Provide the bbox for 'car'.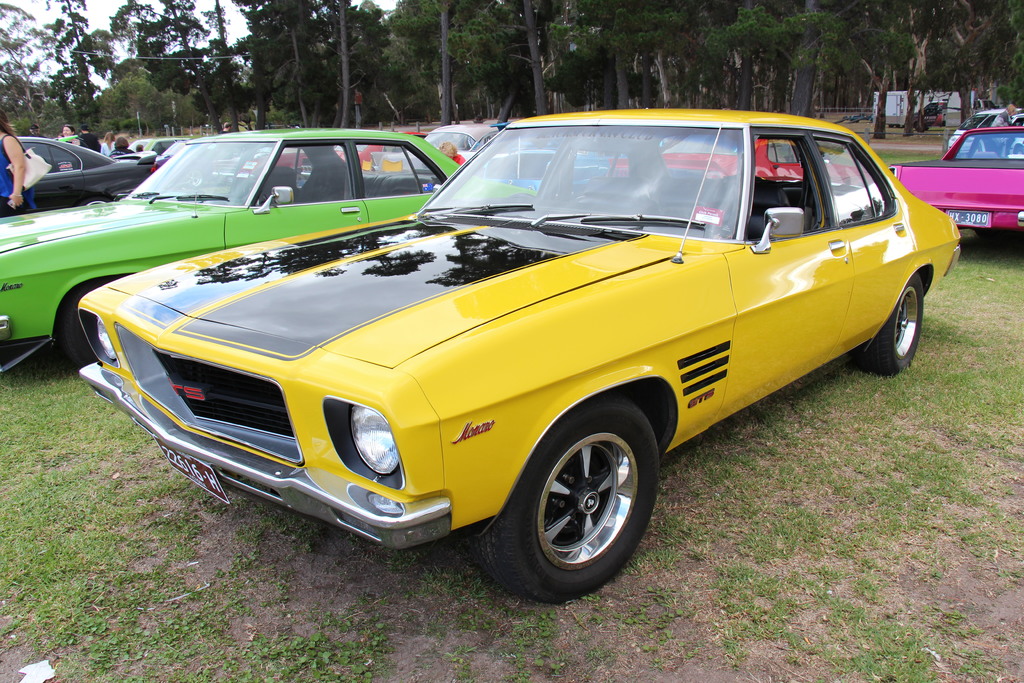
locate(46, 110, 957, 609).
